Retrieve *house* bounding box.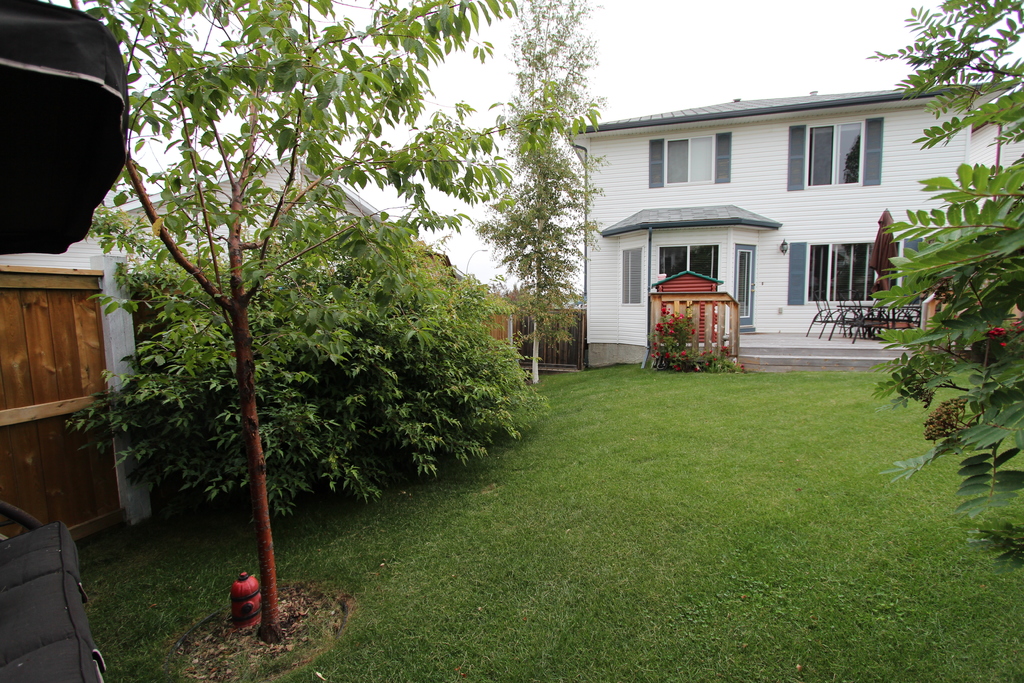
Bounding box: {"x1": 576, "y1": 83, "x2": 1020, "y2": 368}.
